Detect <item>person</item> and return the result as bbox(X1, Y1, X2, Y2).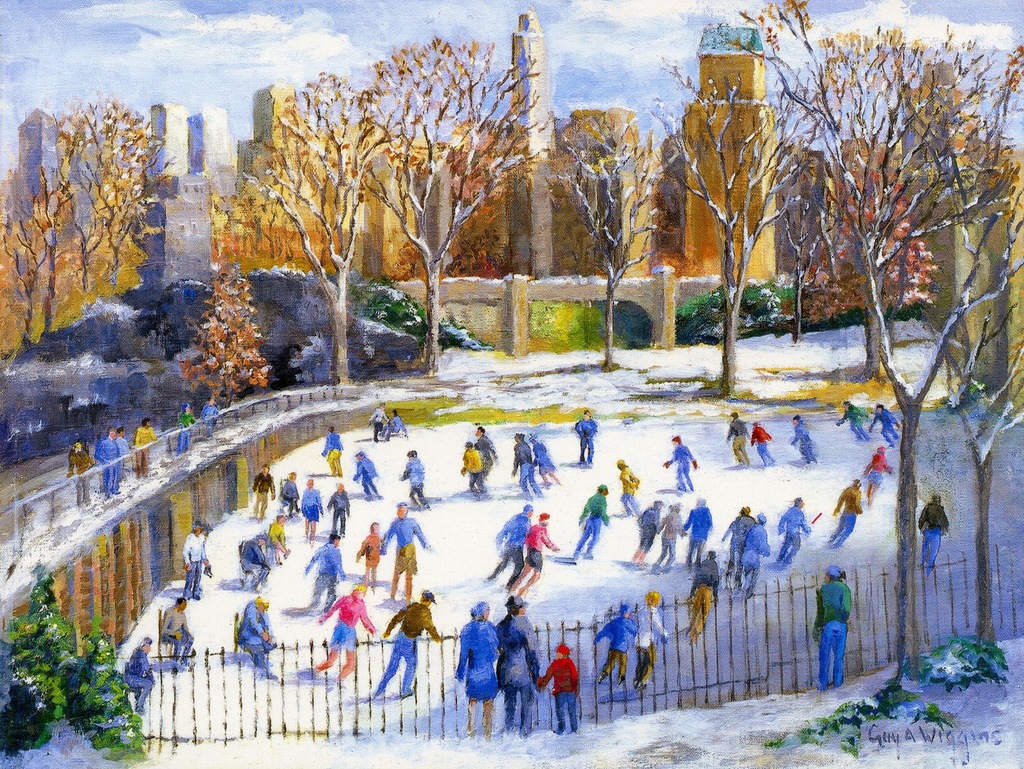
bbox(301, 535, 346, 627).
